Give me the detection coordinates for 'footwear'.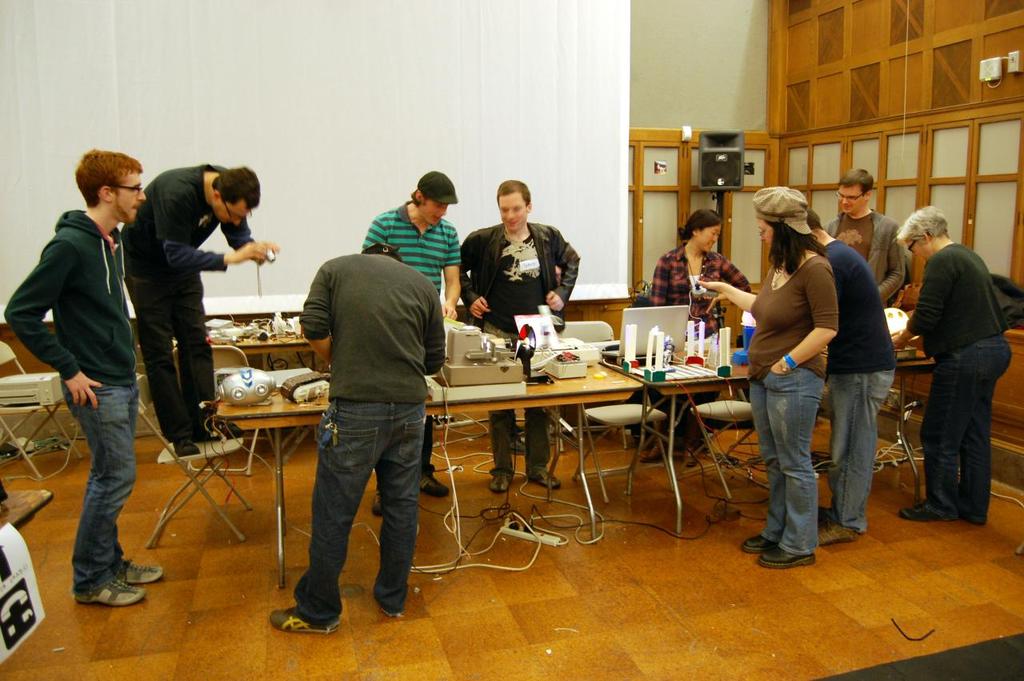
{"x1": 200, "y1": 403, "x2": 249, "y2": 440}.
